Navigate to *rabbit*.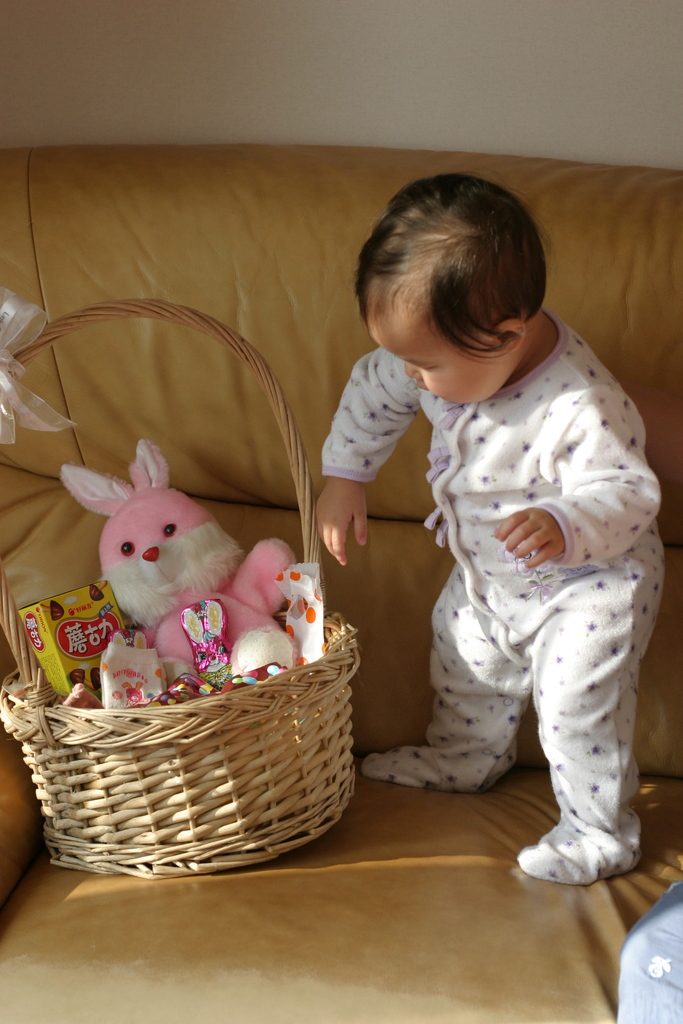
Navigation target: locate(57, 438, 295, 679).
